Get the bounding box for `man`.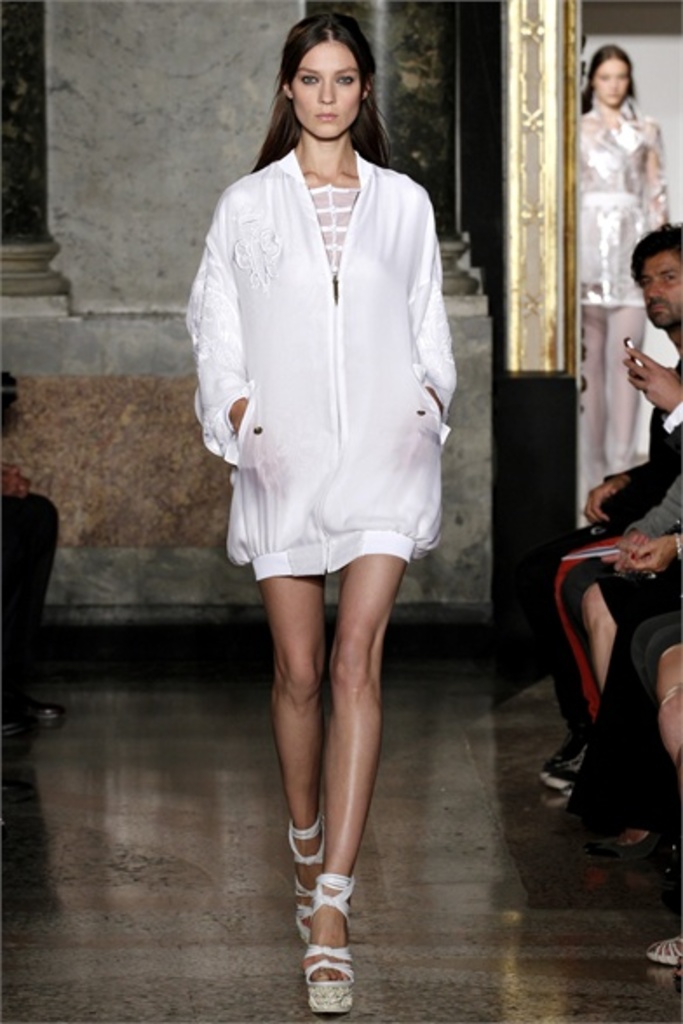
{"left": 544, "top": 218, "right": 681, "bottom": 791}.
